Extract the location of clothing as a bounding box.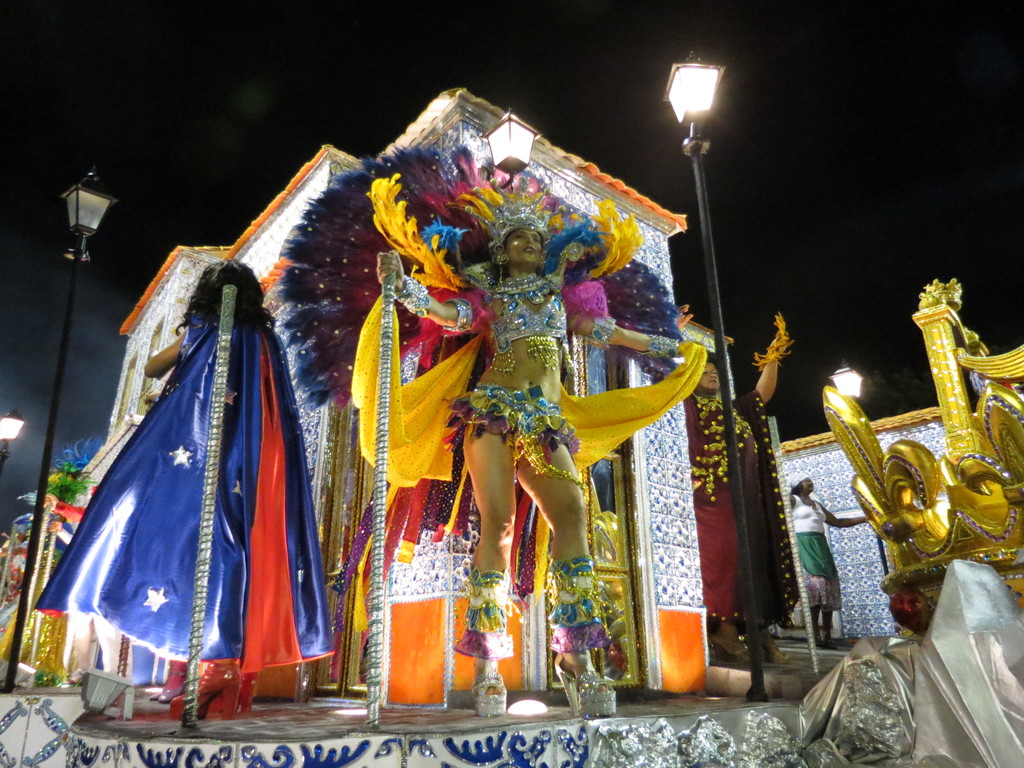
region(34, 307, 337, 678).
